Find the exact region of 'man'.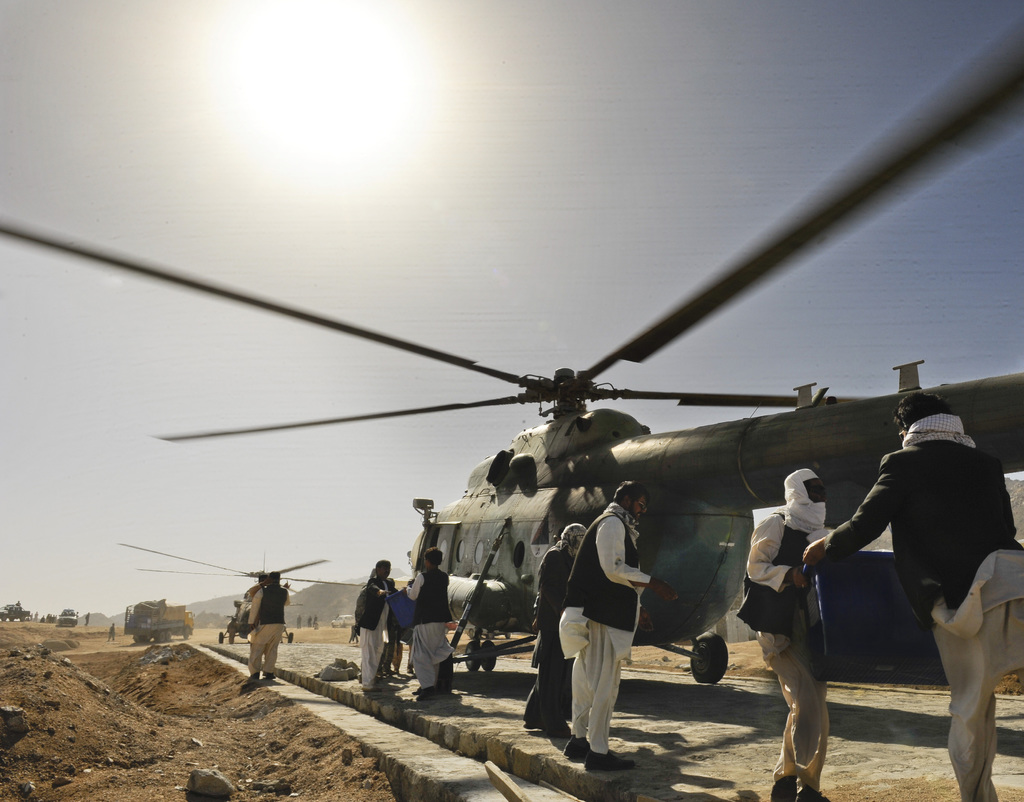
Exact region: box(726, 471, 844, 801).
